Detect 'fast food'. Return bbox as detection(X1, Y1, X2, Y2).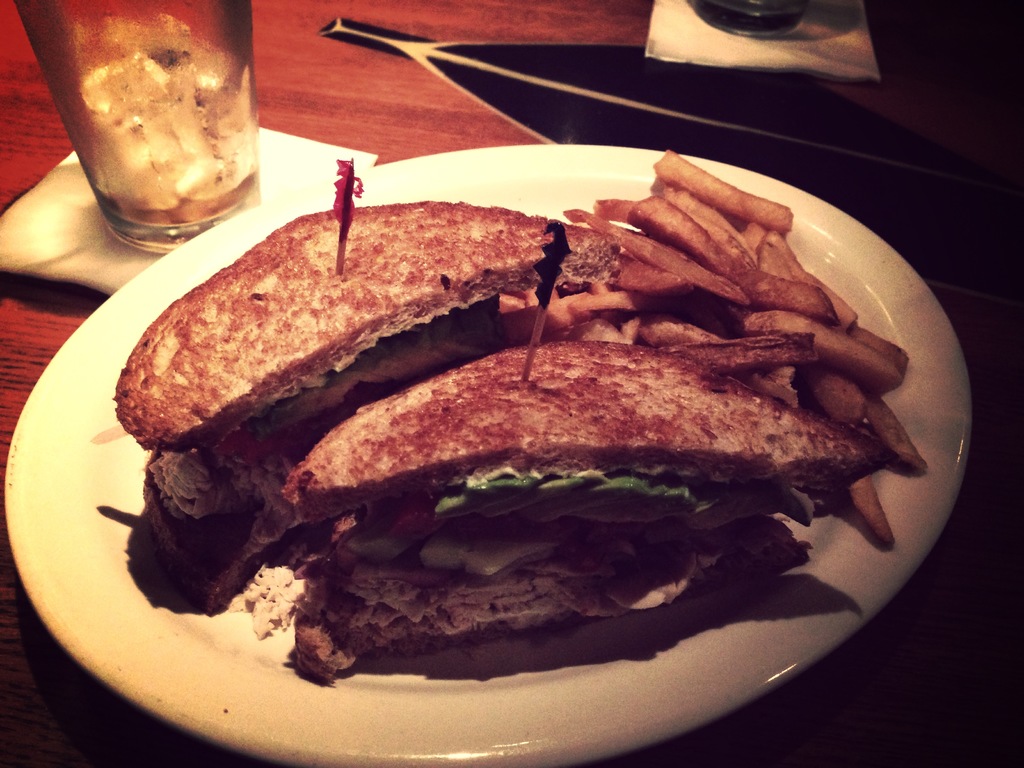
detection(858, 376, 936, 476).
